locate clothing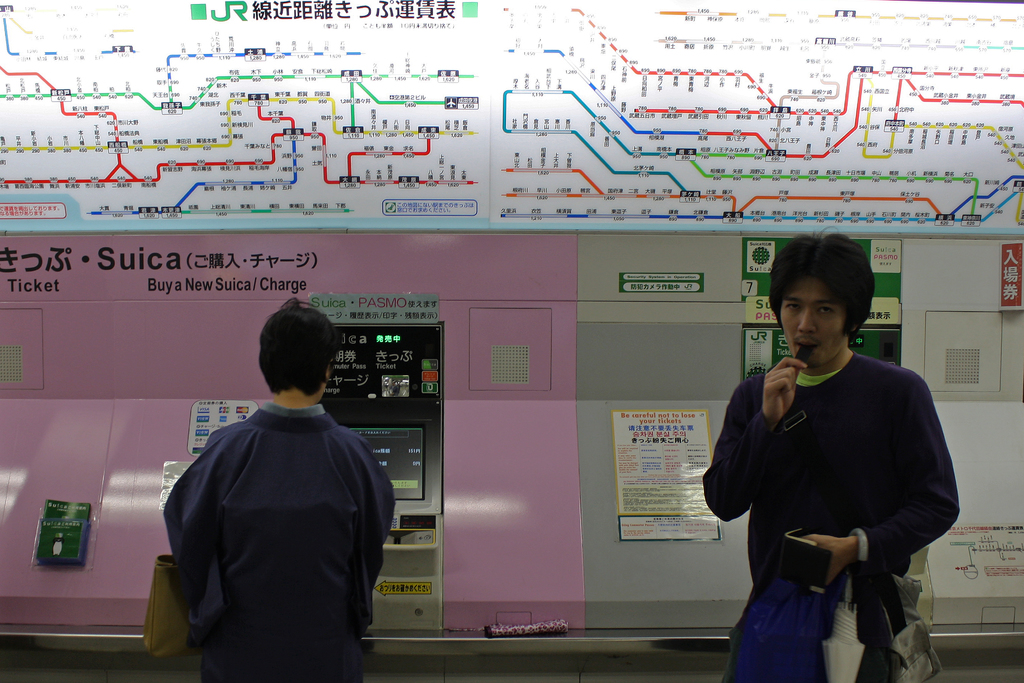
159:375:392:673
